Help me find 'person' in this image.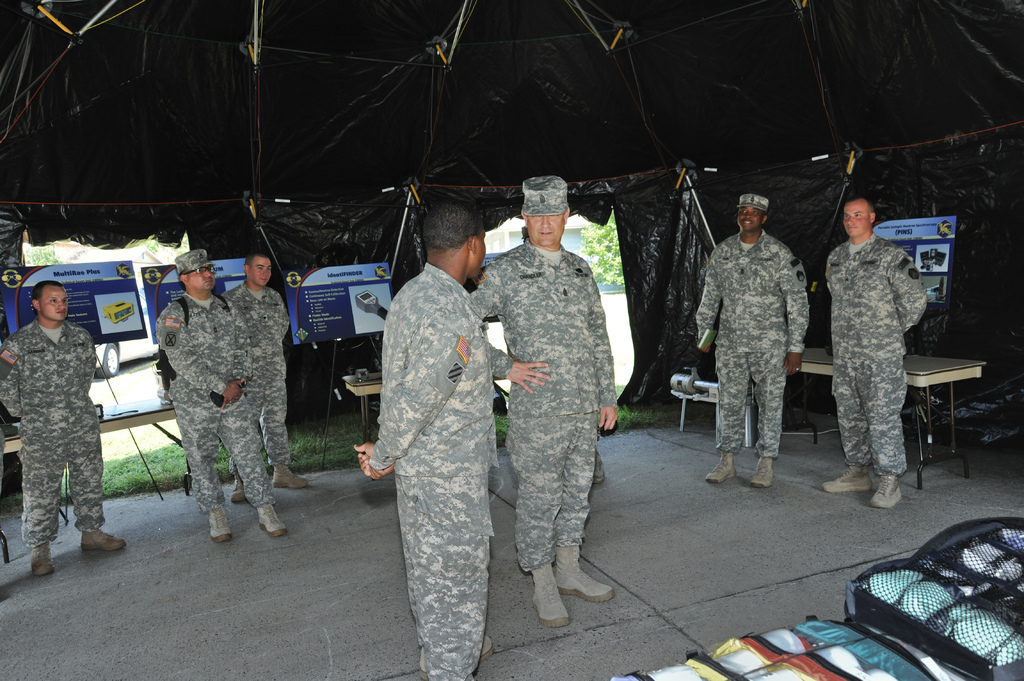
Found it: [left=355, top=202, right=508, bottom=680].
